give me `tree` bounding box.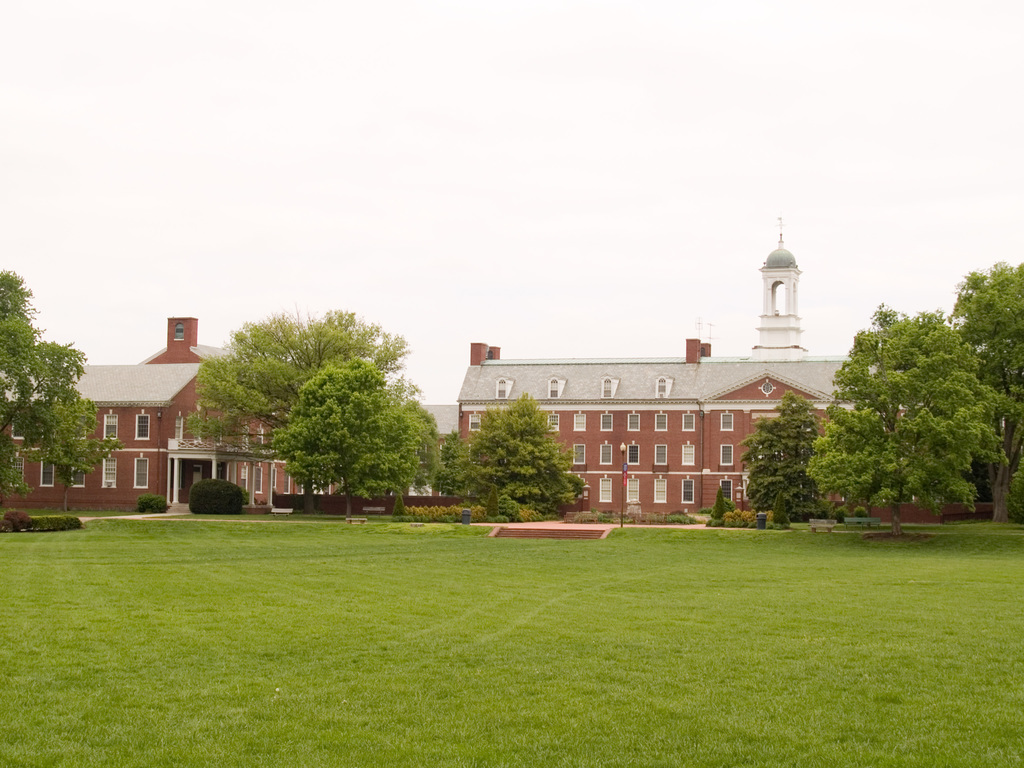
box(182, 308, 413, 513).
